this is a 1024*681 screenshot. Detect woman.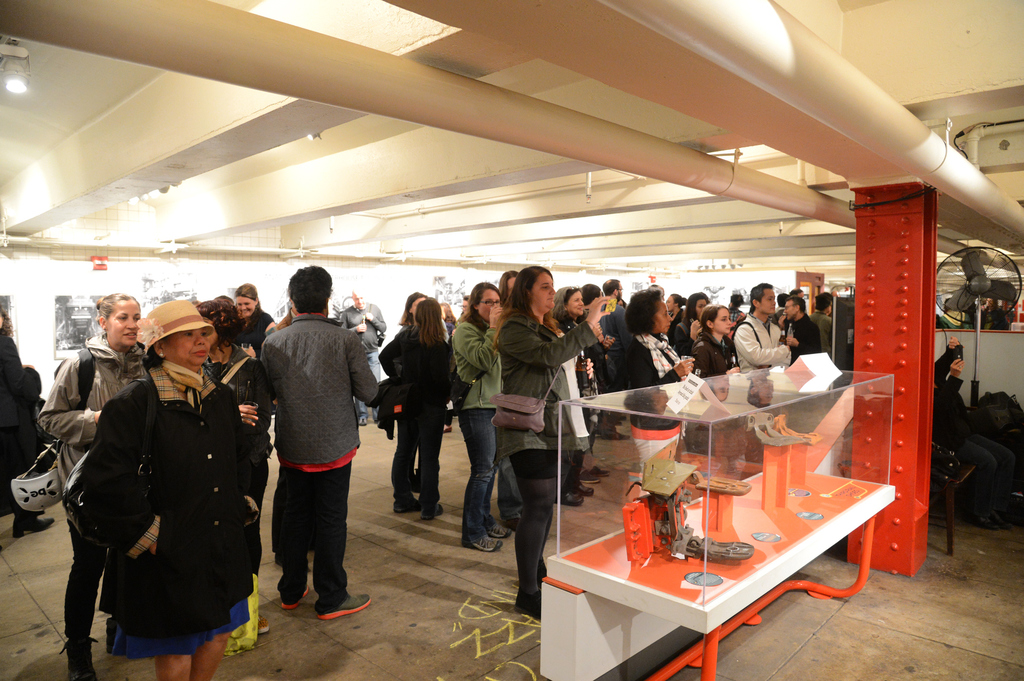
crop(557, 287, 604, 506).
